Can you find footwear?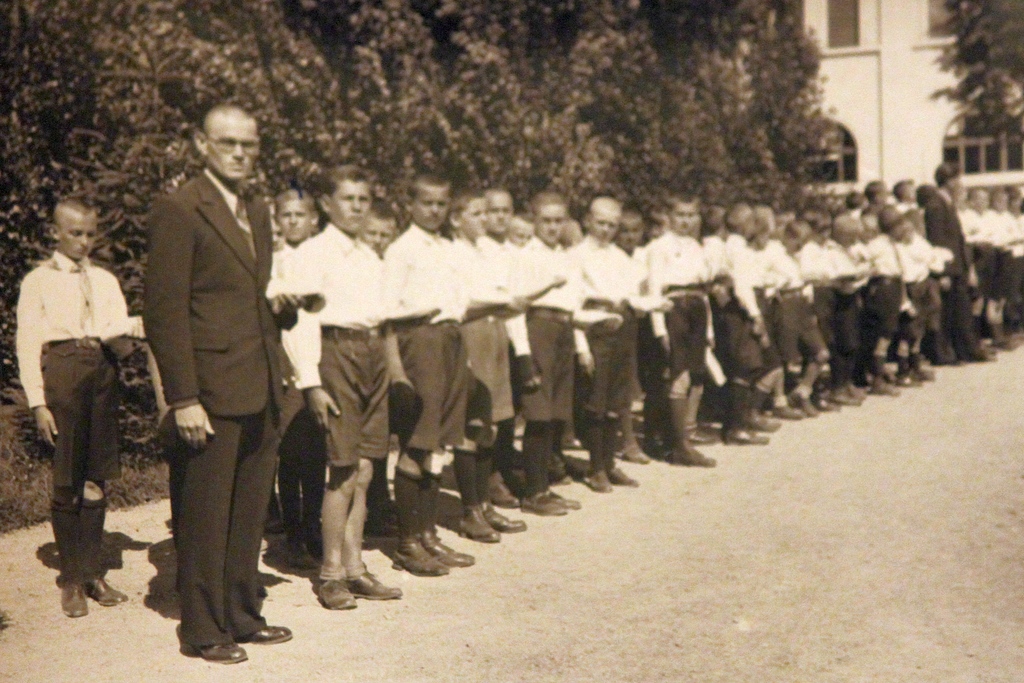
Yes, bounding box: [60, 581, 84, 617].
